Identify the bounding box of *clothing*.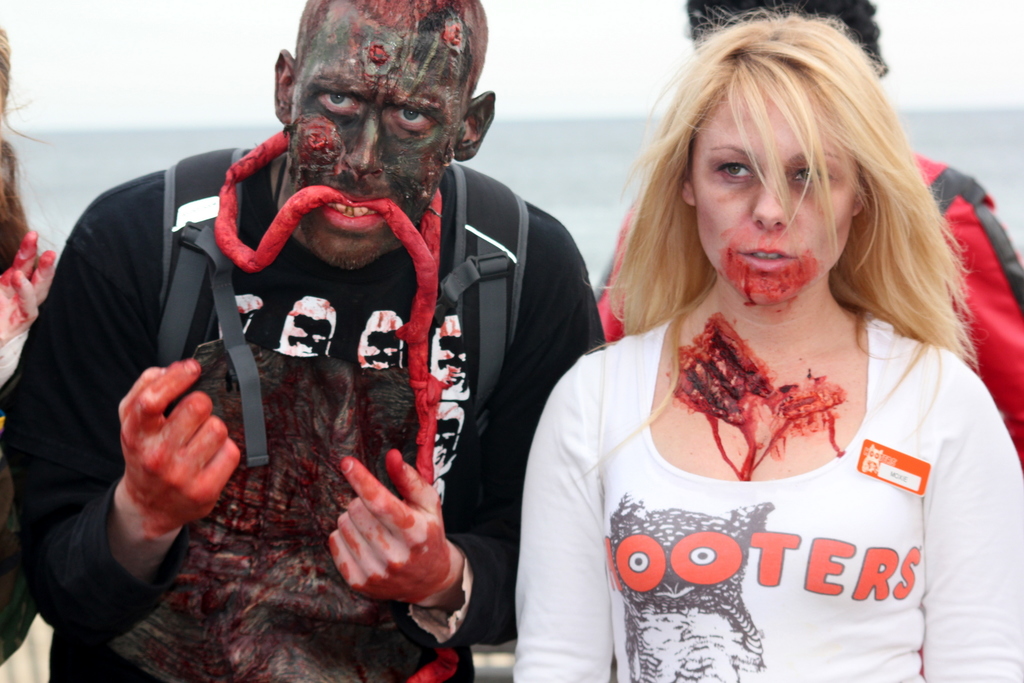
{"left": 580, "top": 162, "right": 1023, "bottom": 445}.
